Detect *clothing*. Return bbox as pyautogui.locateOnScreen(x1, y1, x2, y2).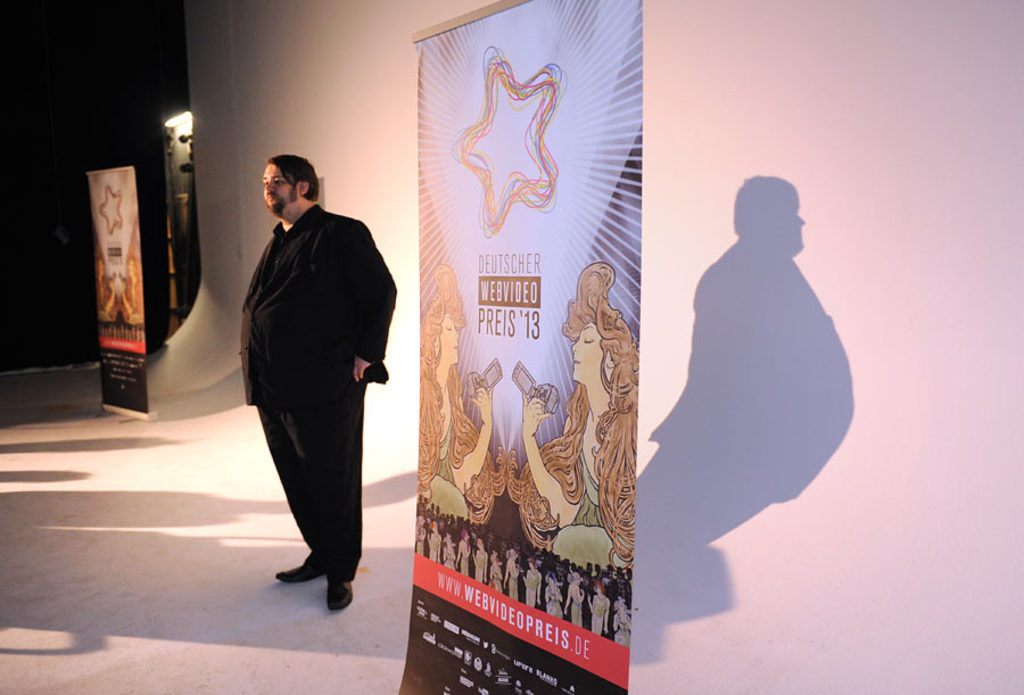
pyautogui.locateOnScreen(472, 549, 489, 580).
